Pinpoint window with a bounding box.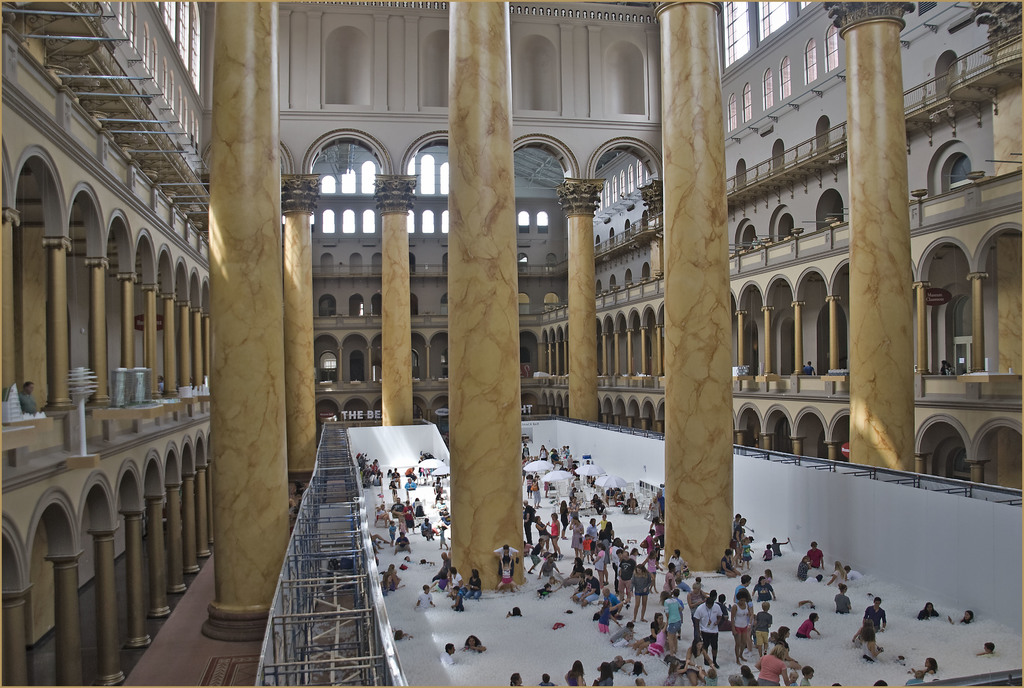
[x1=792, y1=0, x2=815, y2=15].
